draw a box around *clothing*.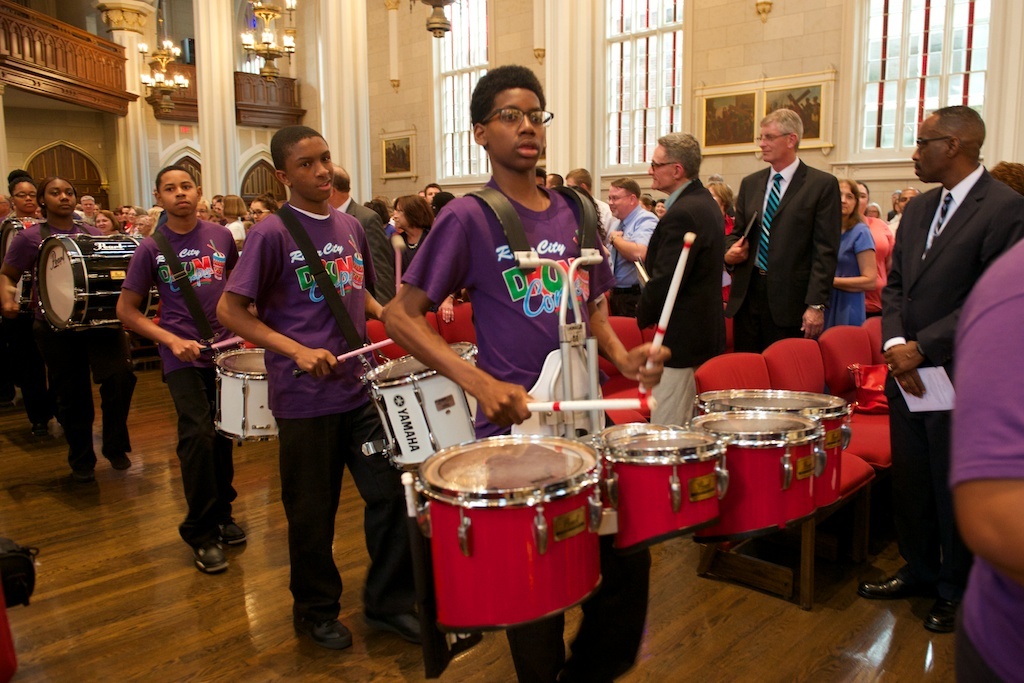
rect(394, 179, 653, 682).
